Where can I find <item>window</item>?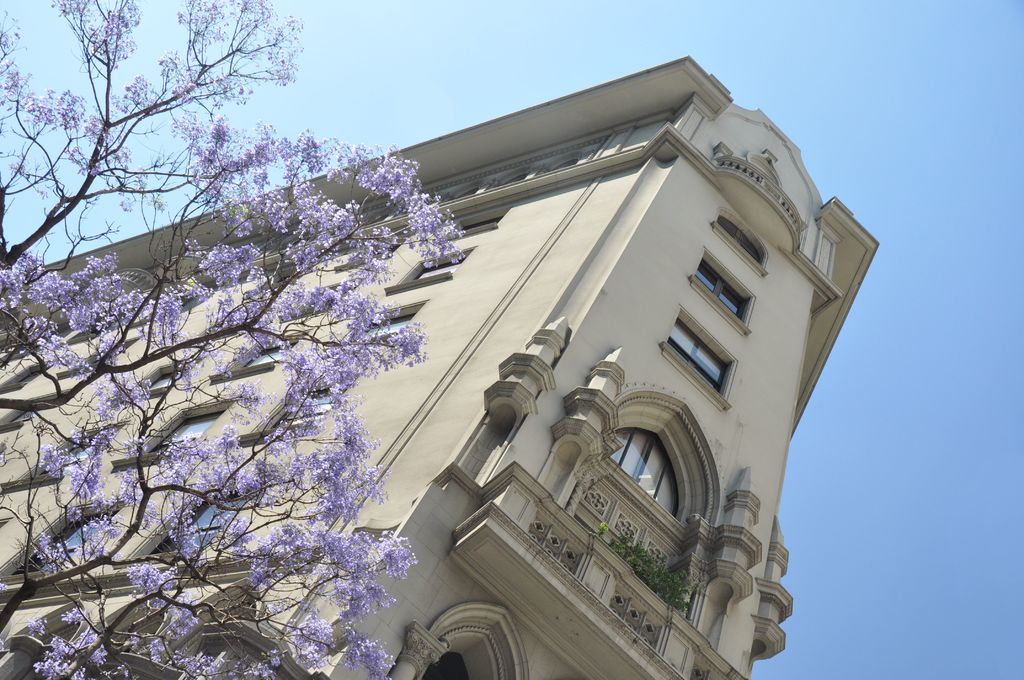
You can find it at 417, 255, 460, 281.
